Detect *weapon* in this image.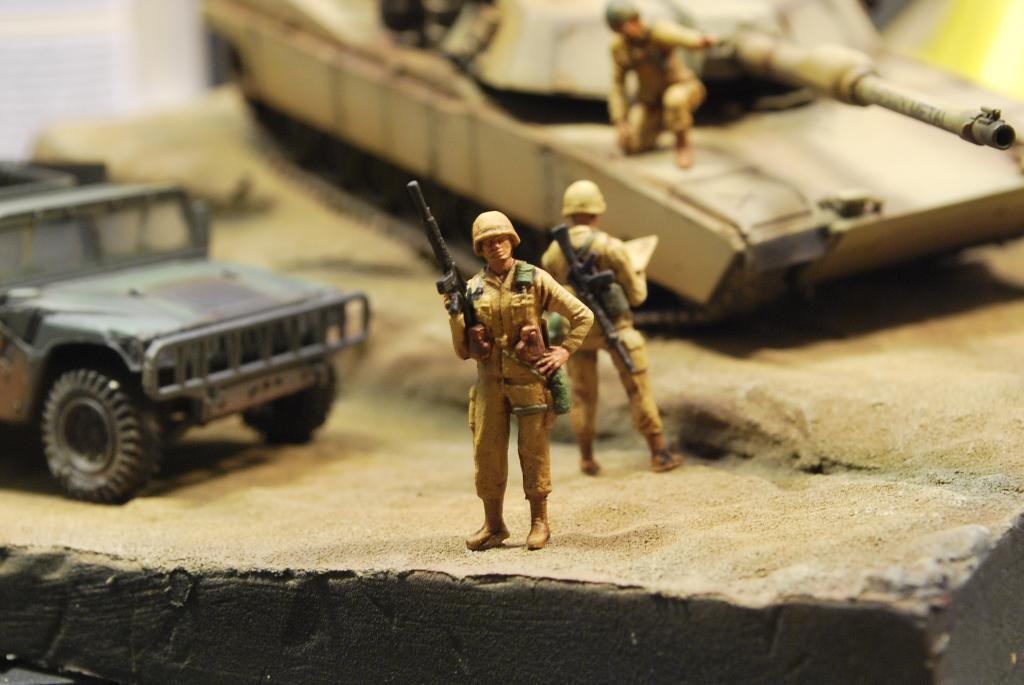
Detection: l=547, t=222, r=633, b=377.
